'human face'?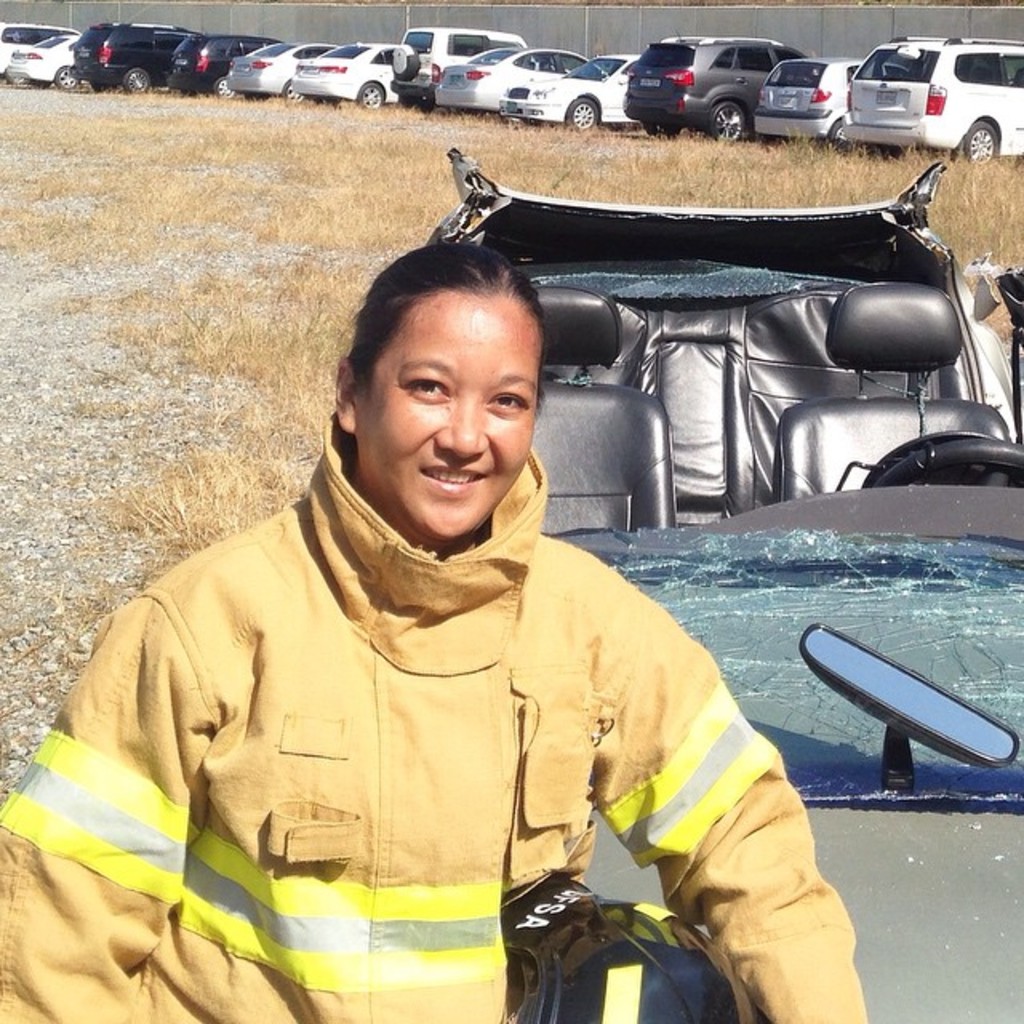
region(358, 301, 546, 530)
